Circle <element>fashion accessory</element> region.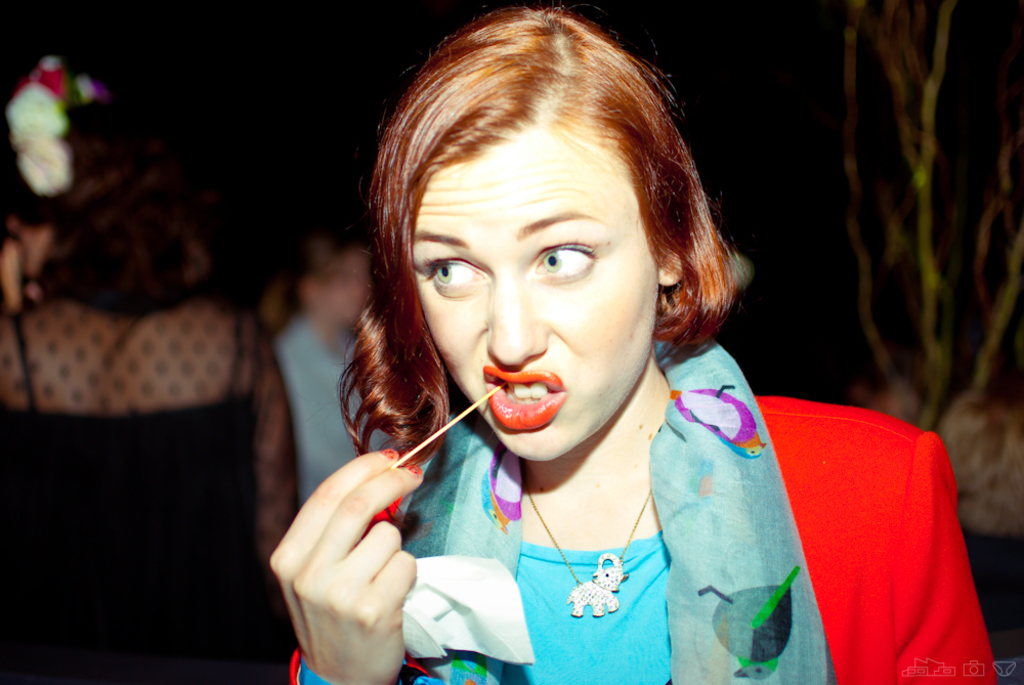
Region: [x1=300, y1=661, x2=332, y2=684].
